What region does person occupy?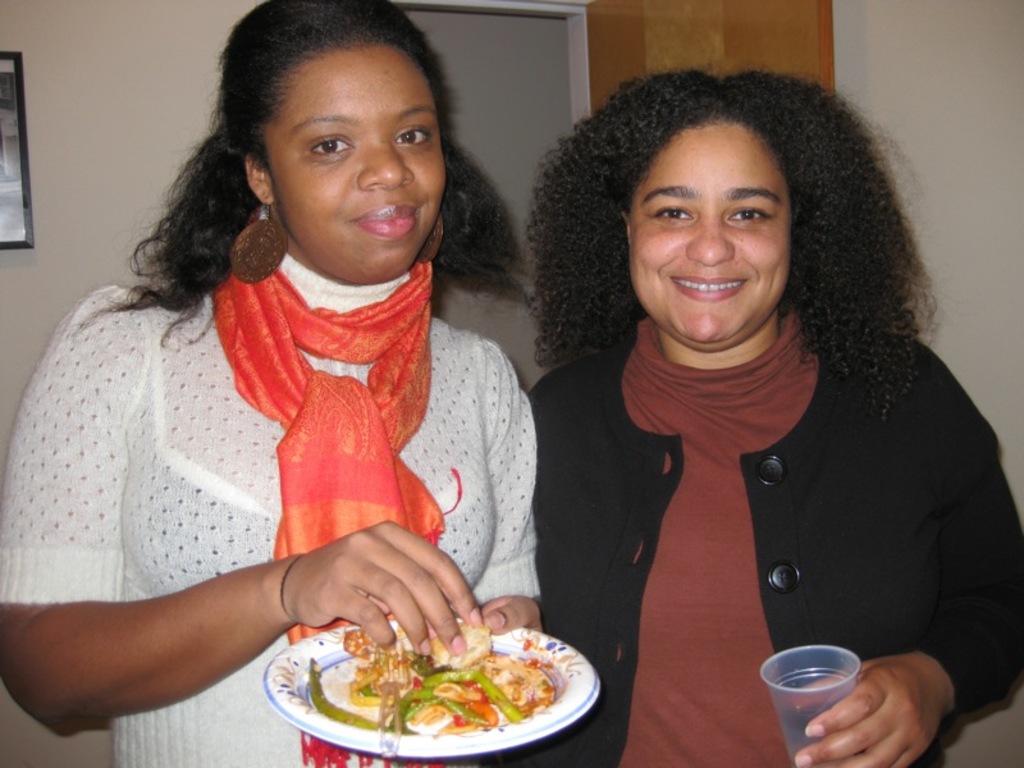
x1=513 y1=64 x2=1018 y2=760.
